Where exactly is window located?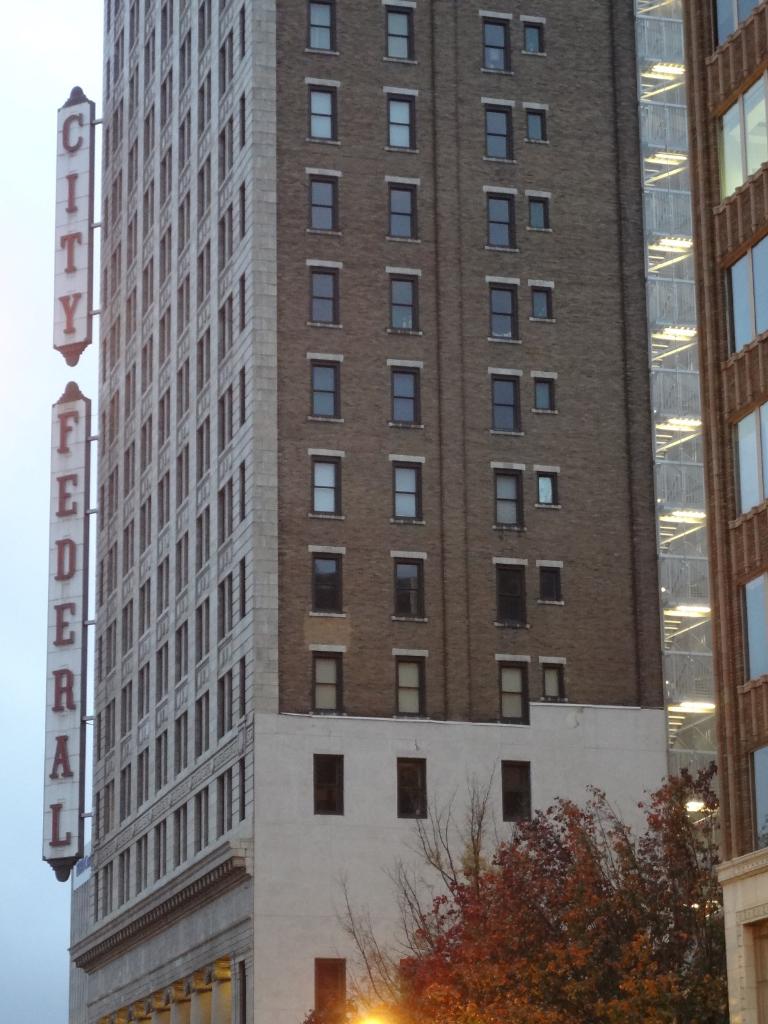
Its bounding box is locate(478, 104, 509, 165).
